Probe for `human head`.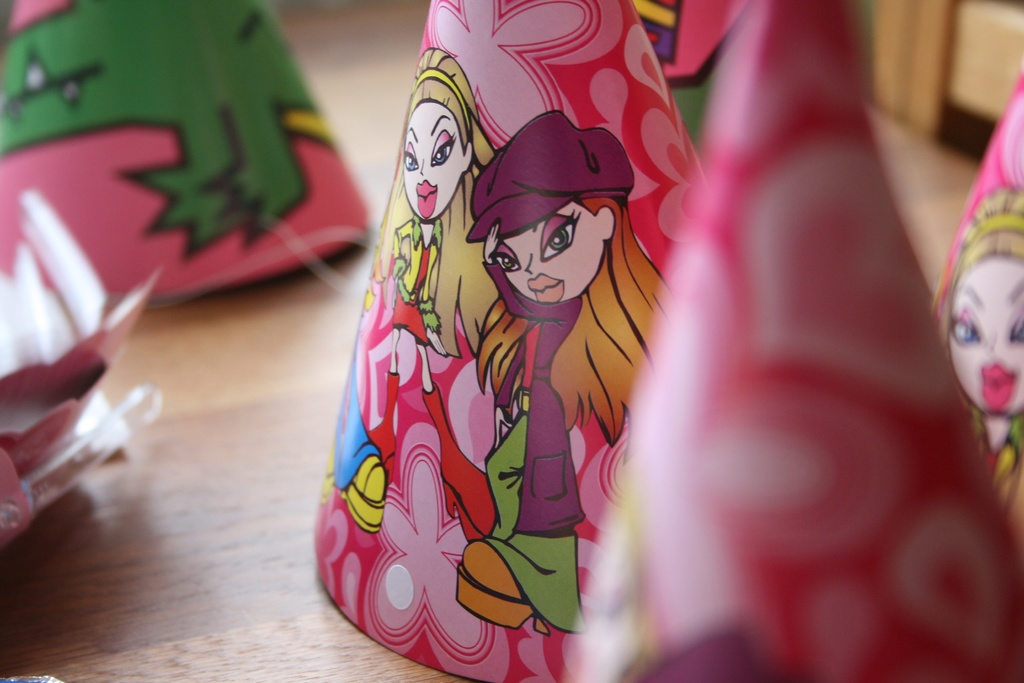
Probe result: [x1=951, y1=189, x2=1023, y2=420].
